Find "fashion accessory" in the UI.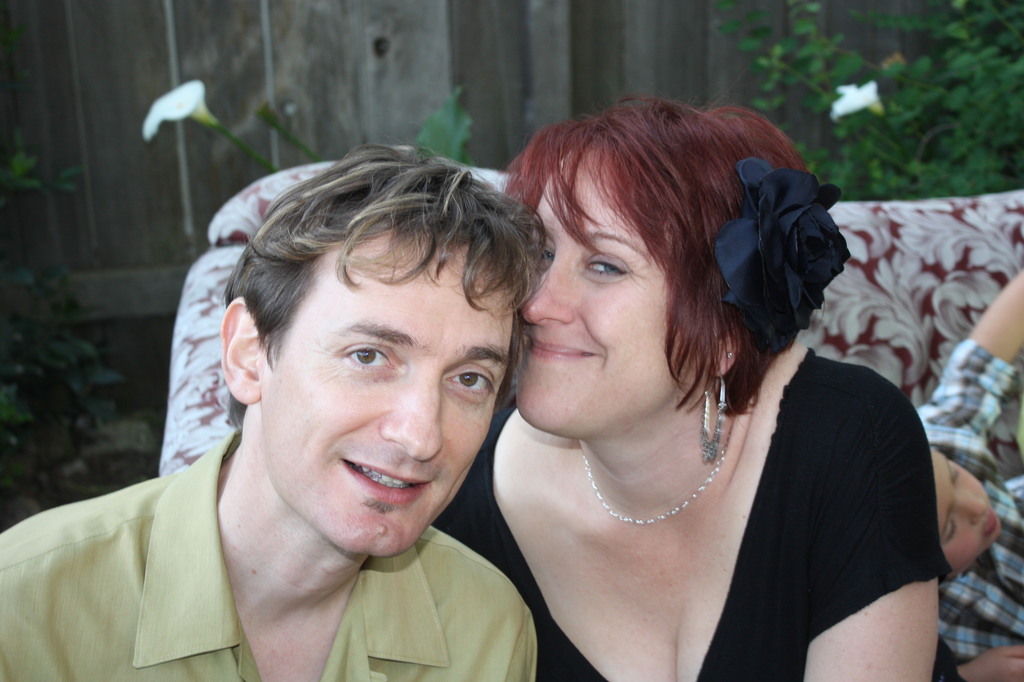
UI element at <box>710,162,845,363</box>.
